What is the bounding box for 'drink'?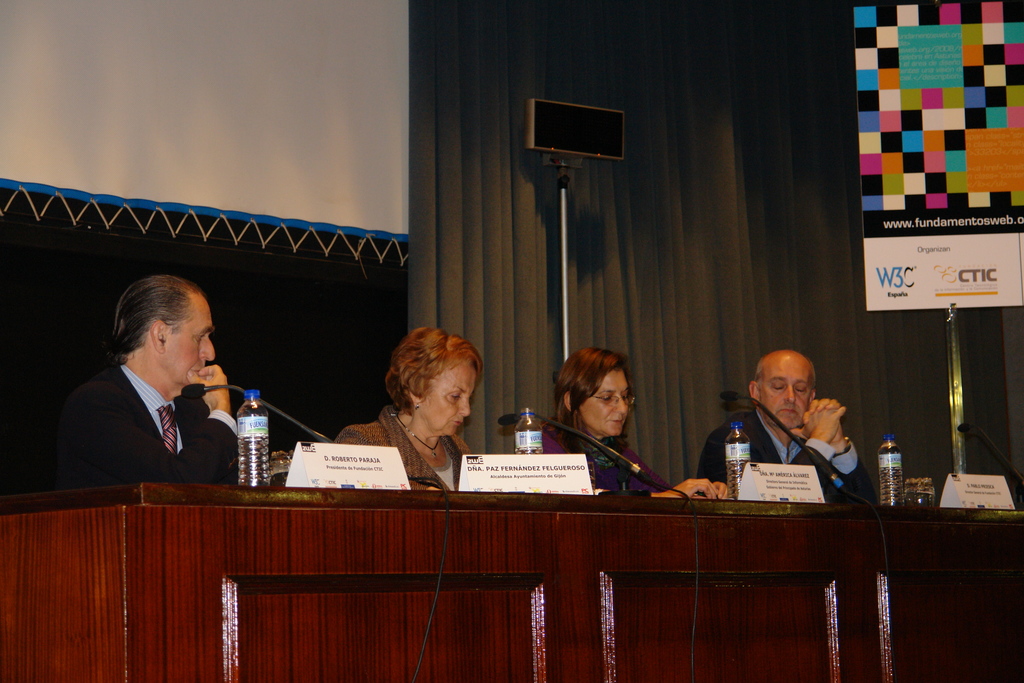
(left=512, top=414, right=548, bottom=457).
